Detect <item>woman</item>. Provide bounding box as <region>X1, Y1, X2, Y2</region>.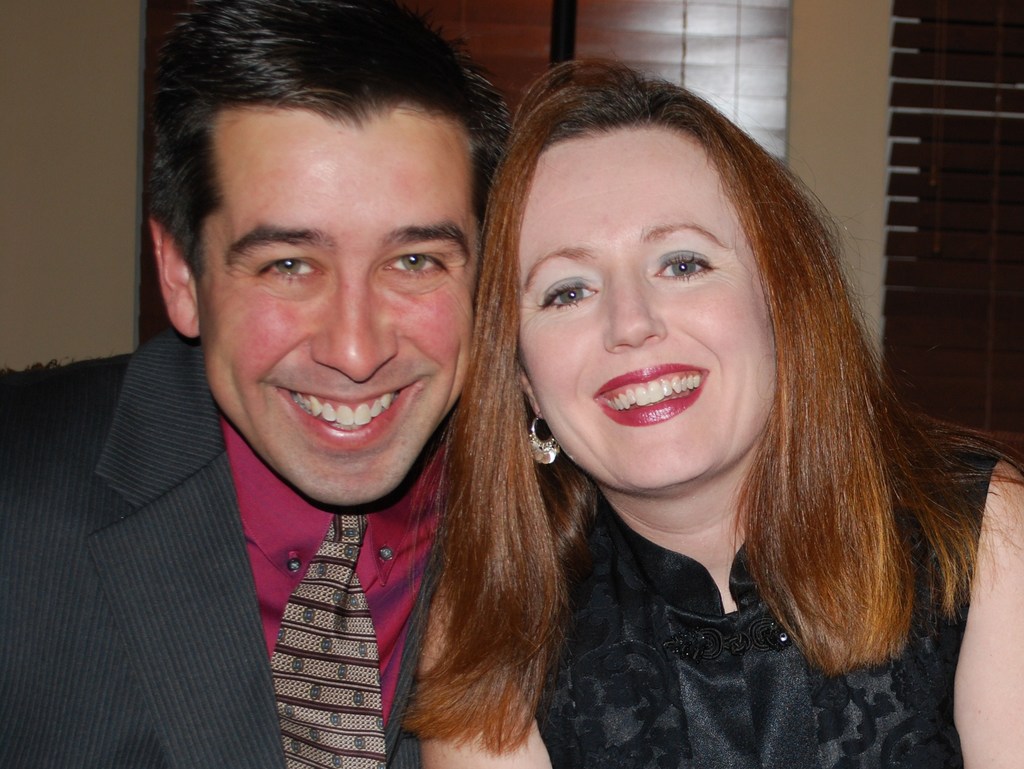
<region>397, 66, 986, 761</region>.
